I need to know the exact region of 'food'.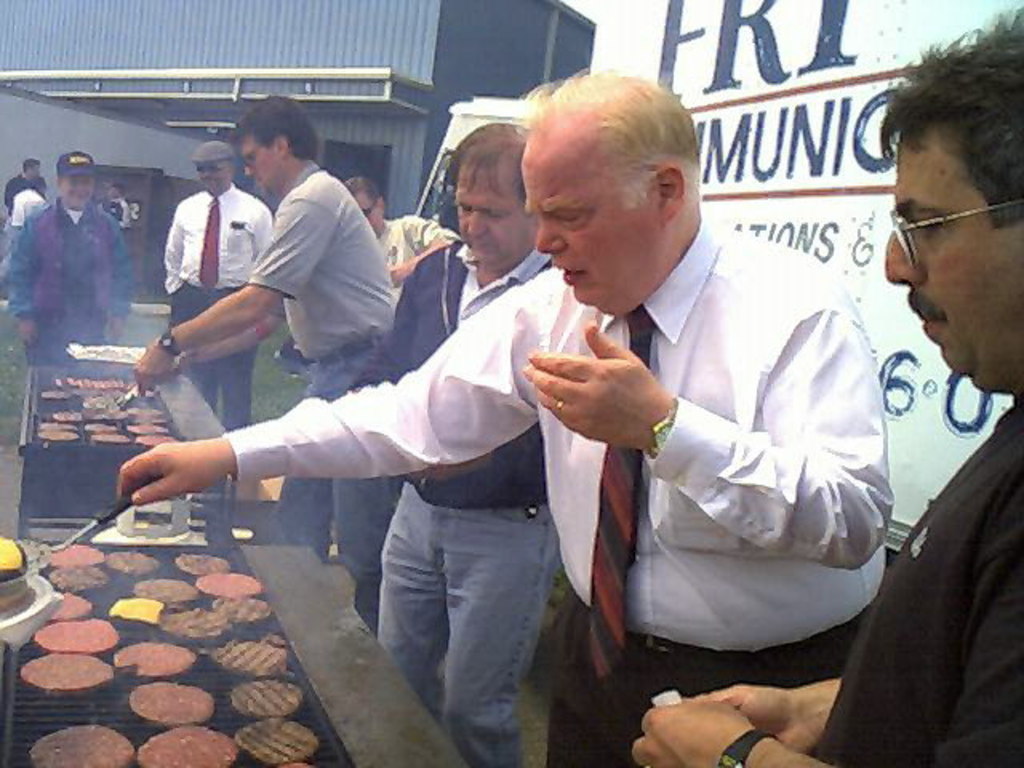
Region: <box>35,619,118,659</box>.
